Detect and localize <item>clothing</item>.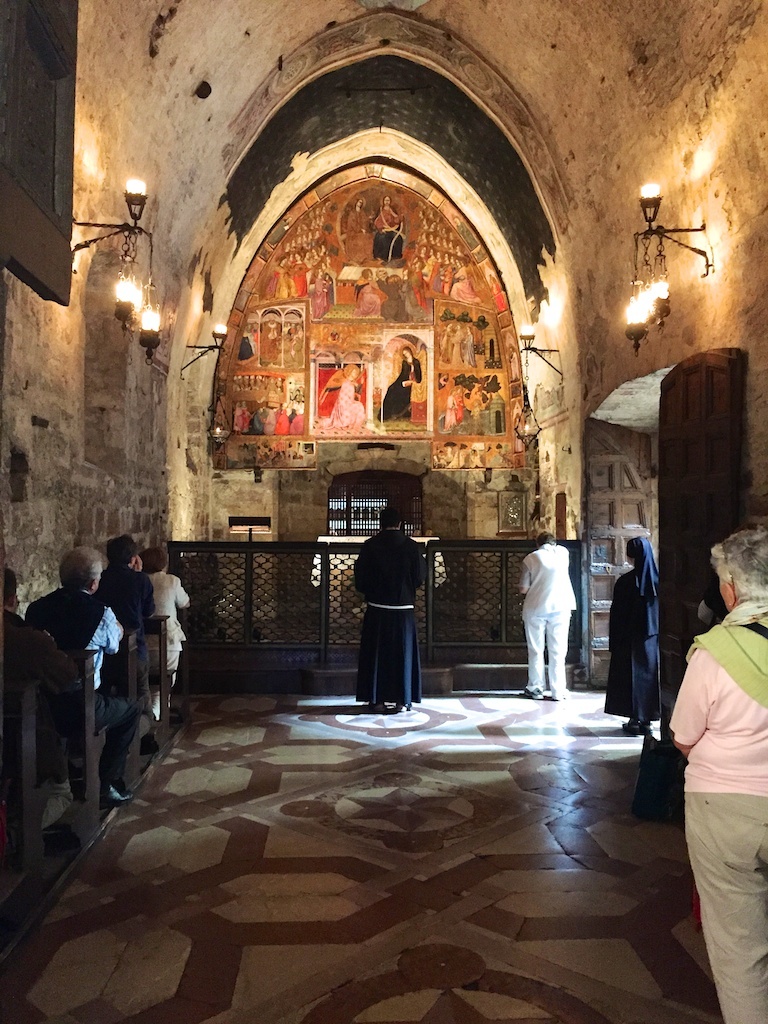
Localized at <bbox>354, 528, 432, 610</bbox>.
